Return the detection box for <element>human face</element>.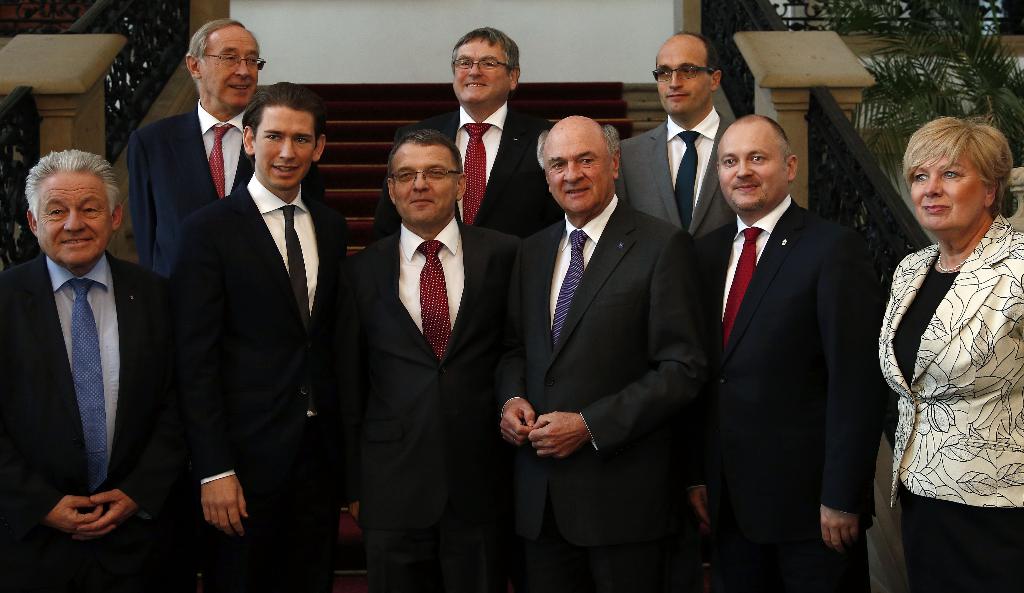
454:37:511:103.
